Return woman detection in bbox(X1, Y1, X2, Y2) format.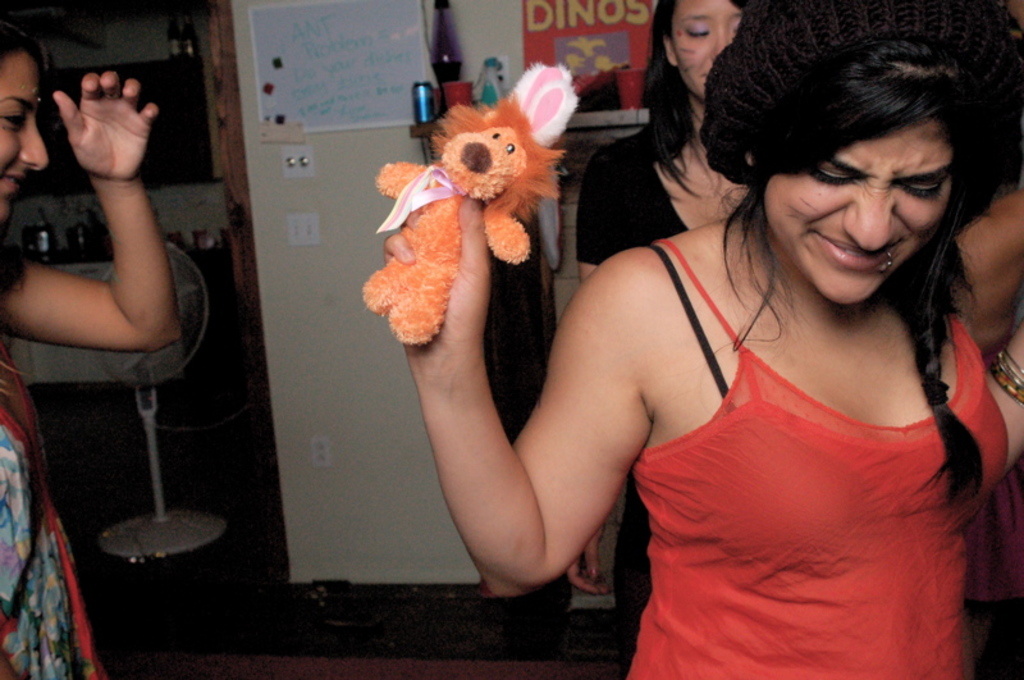
bbox(0, 23, 186, 679).
